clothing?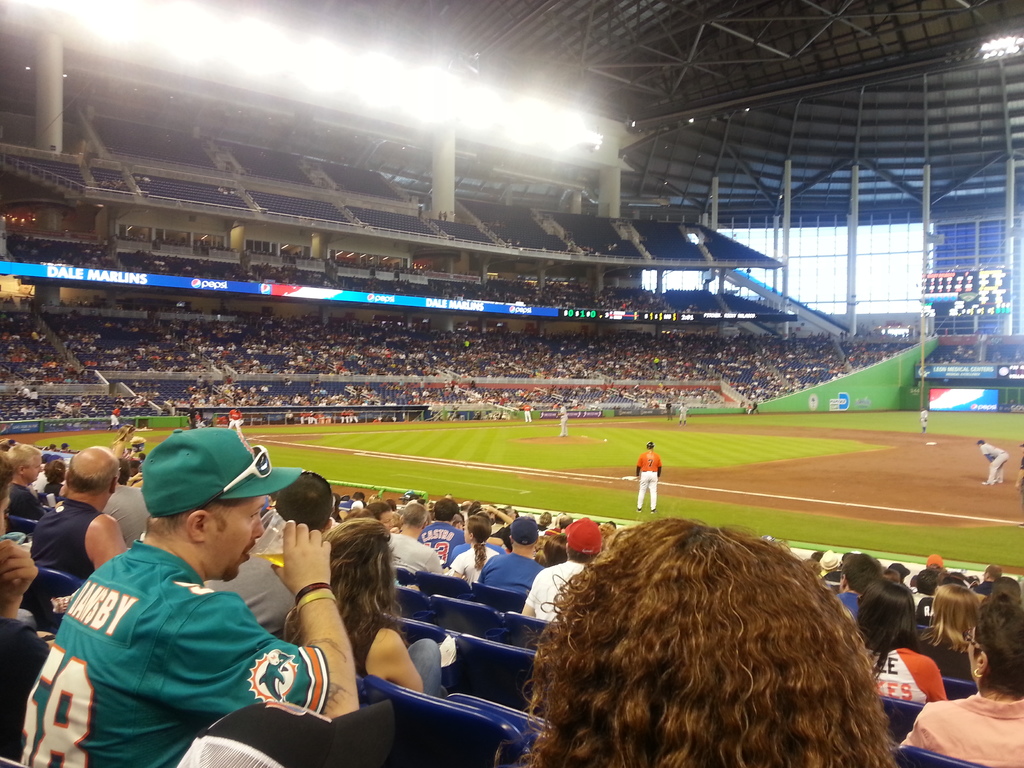
{"left": 896, "top": 692, "right": 1023, "bottom": 767}
